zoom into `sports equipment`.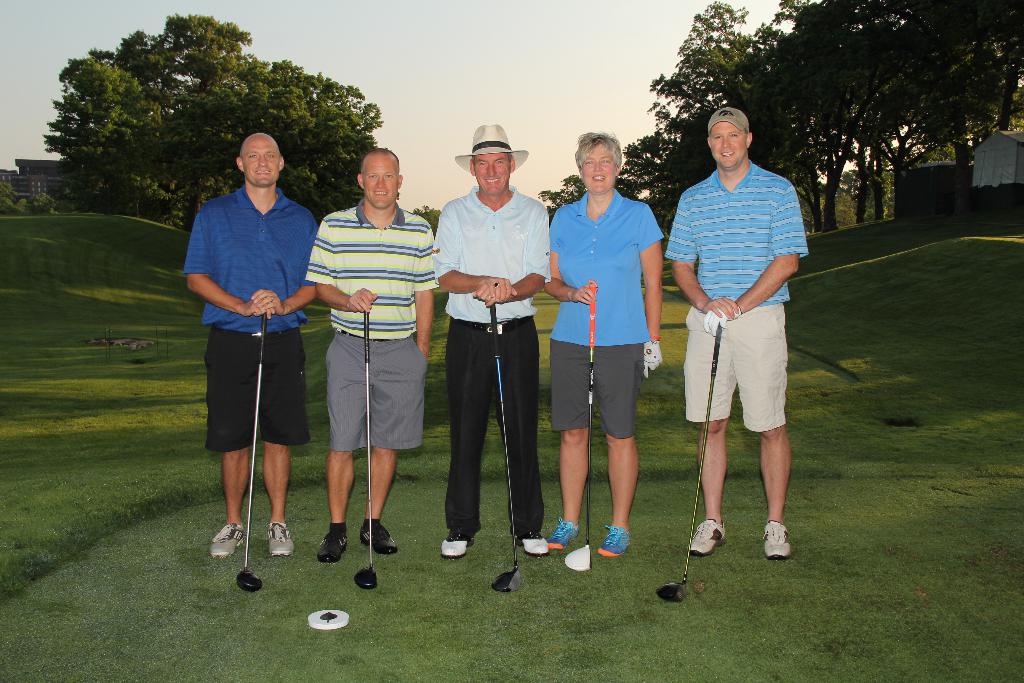
Zoom target: [351, 308, 378, 588].
